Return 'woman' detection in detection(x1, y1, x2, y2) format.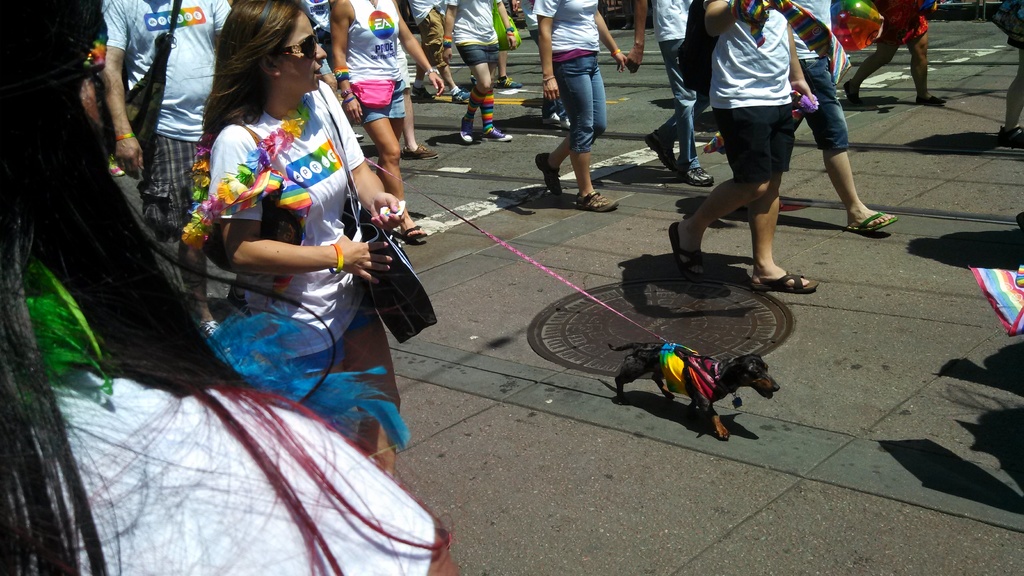
detection(531, 0, 632, 210).
